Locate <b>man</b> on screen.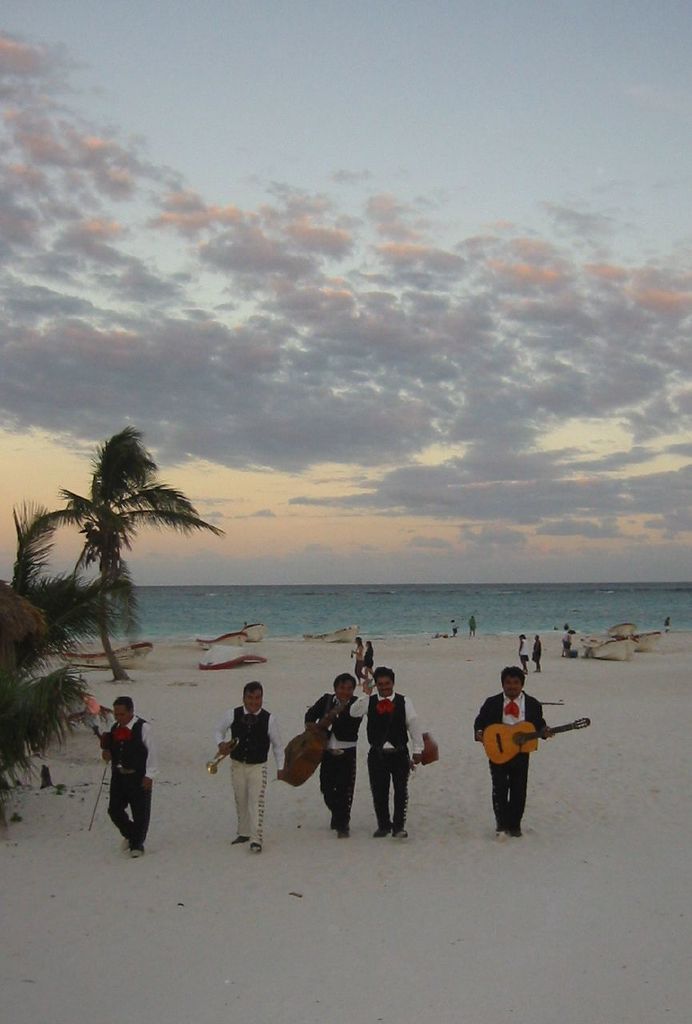
On screen at [x1=300, y1=679, x2=364, y2=838].
